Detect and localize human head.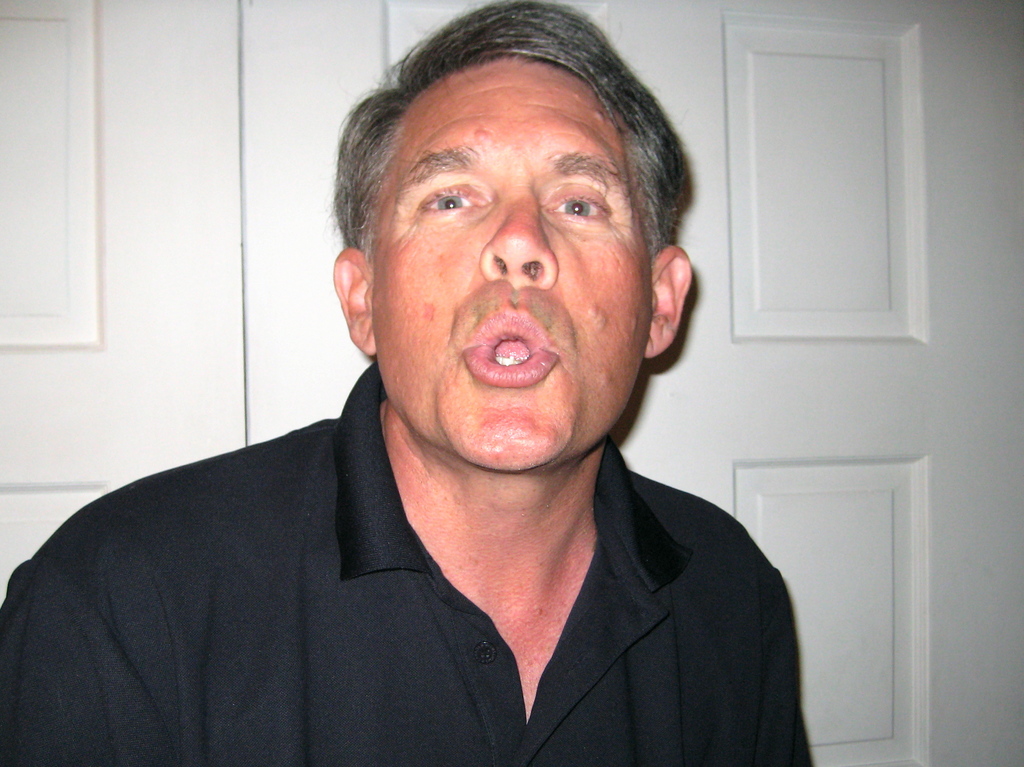
Localized at bbox=(340, 6, 695, 491).
